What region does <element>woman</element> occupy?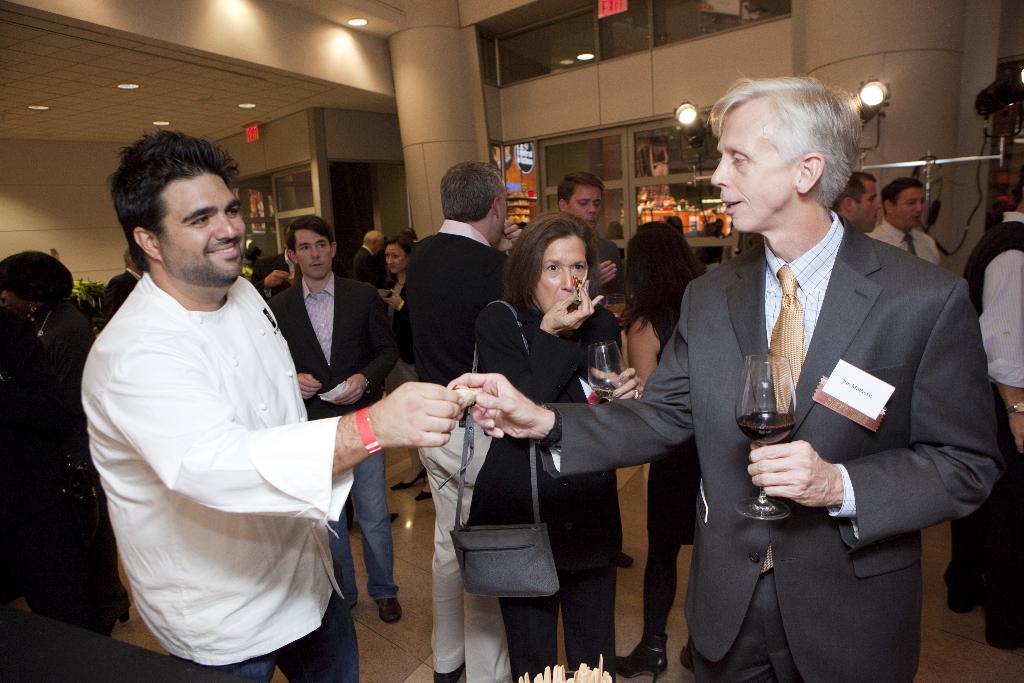
box(0, 249, 121, 641).
